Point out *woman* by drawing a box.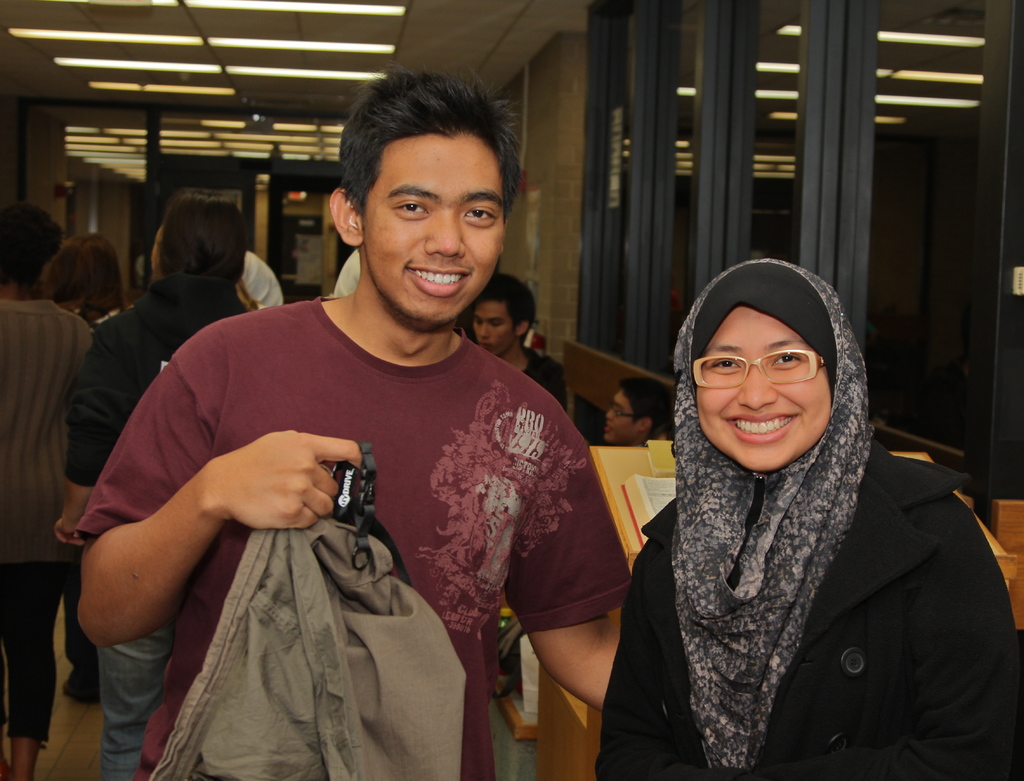
{"left": 599, "top": 268, "right": 987, "bottom": 771}.
